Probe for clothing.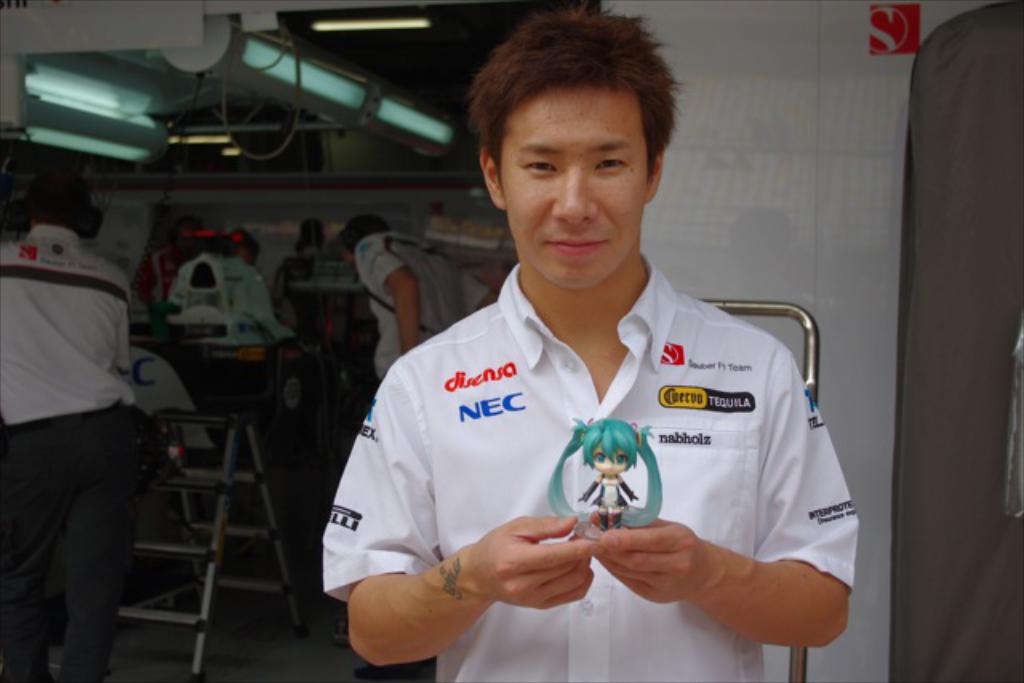
Probe result: <box>341,251,834,646</box>.
